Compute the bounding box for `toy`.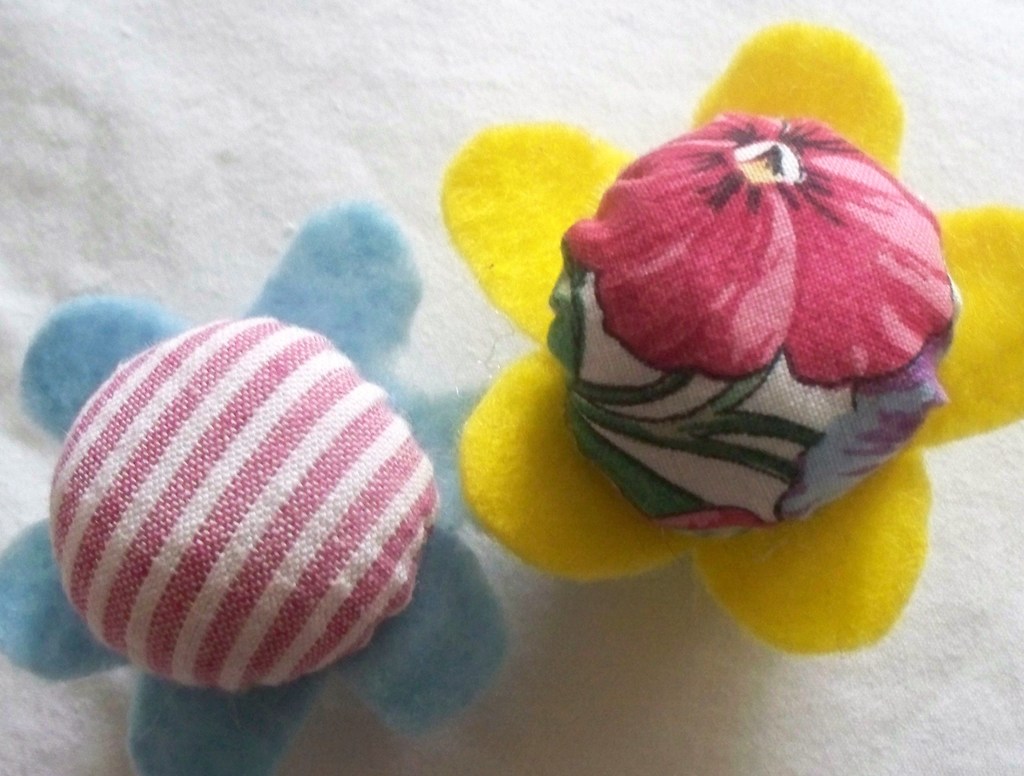
rect(513, 0, 976, 645).
